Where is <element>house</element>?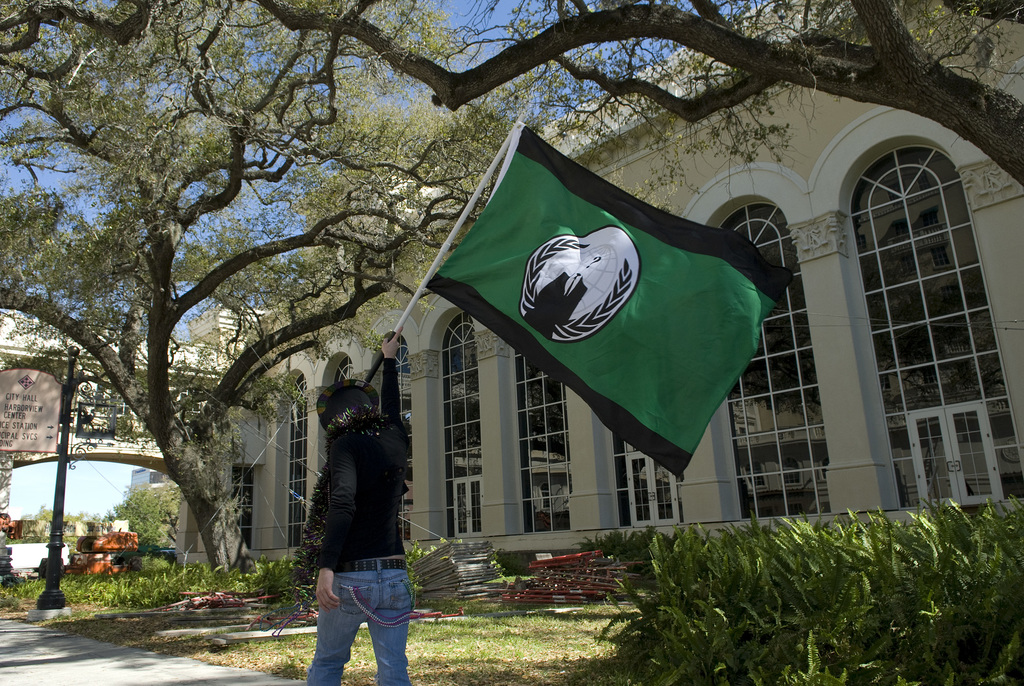
(left=665, top=41, right=826, bottom=557).
